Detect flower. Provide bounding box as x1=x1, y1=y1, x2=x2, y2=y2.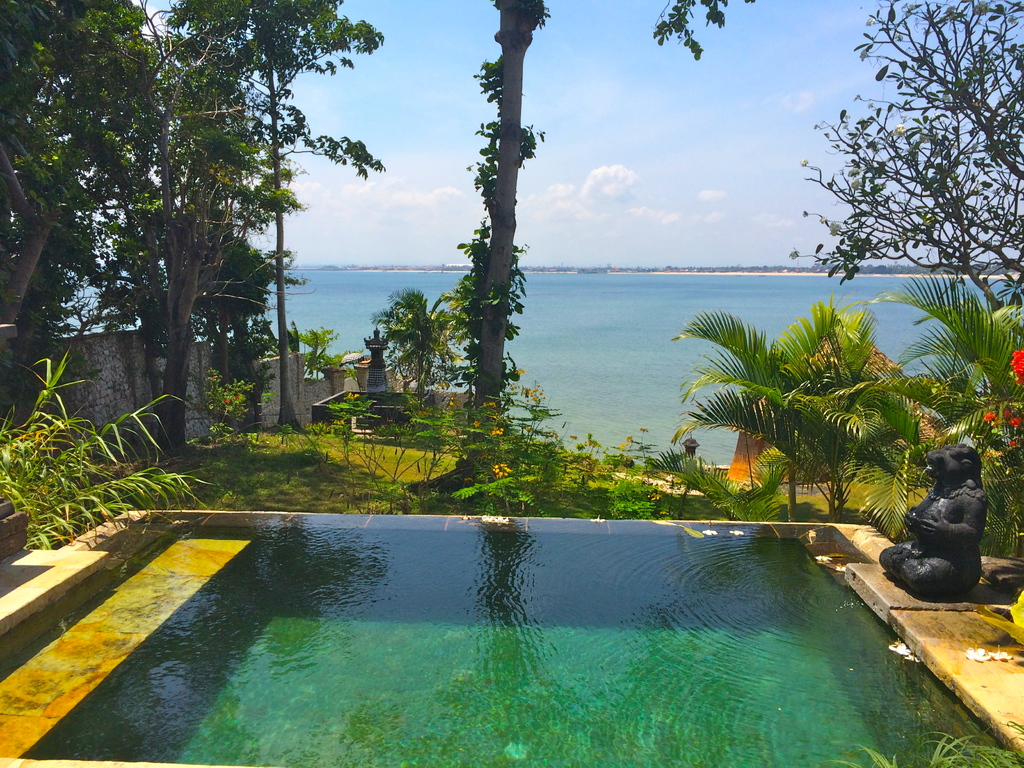
x1=1011, y1=415, x2=1021, y2=429.
